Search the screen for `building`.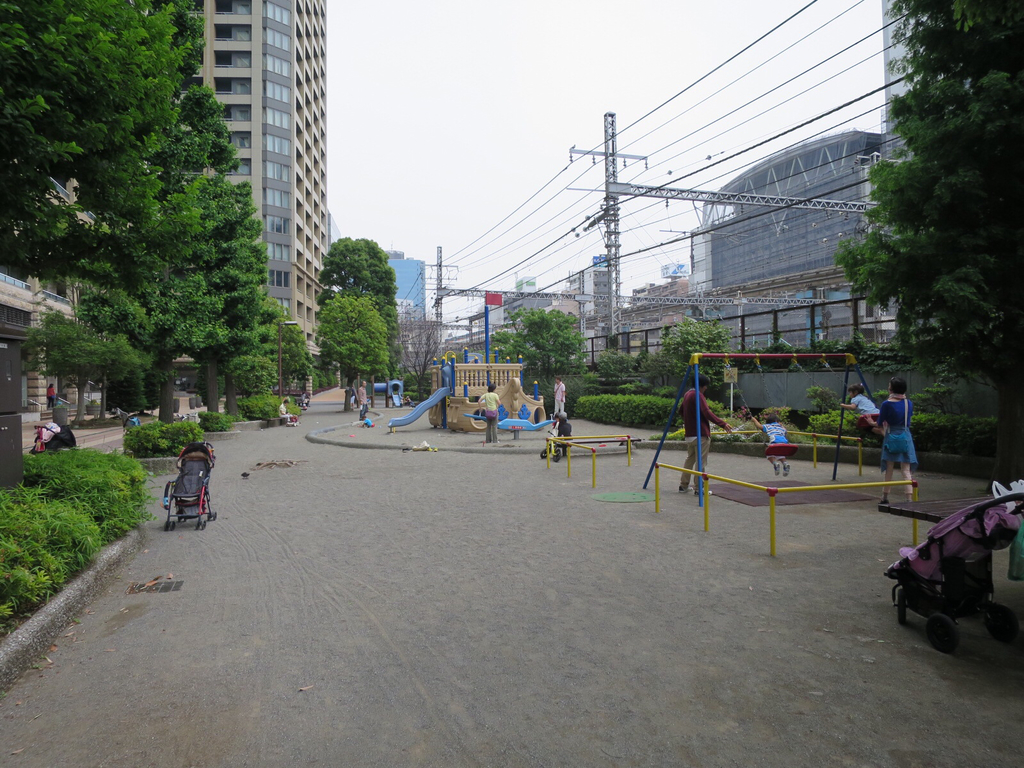
Found at <bbox>151, 0, 331, 360</bbox>.
